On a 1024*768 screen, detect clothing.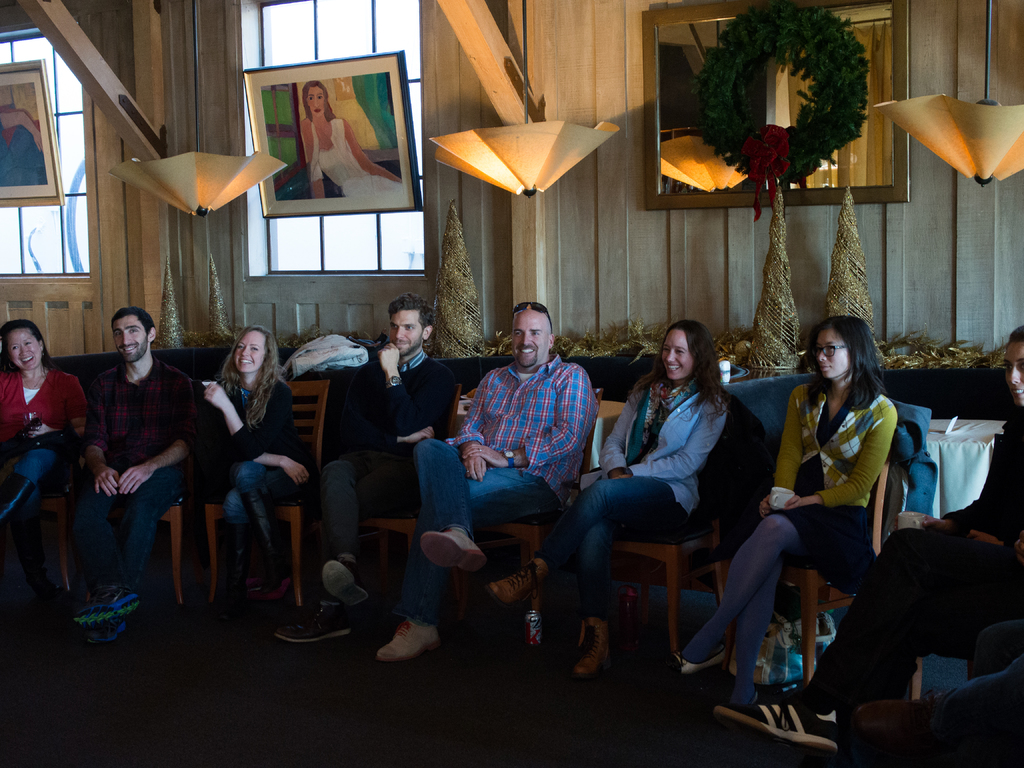
(392,348,596,631).
